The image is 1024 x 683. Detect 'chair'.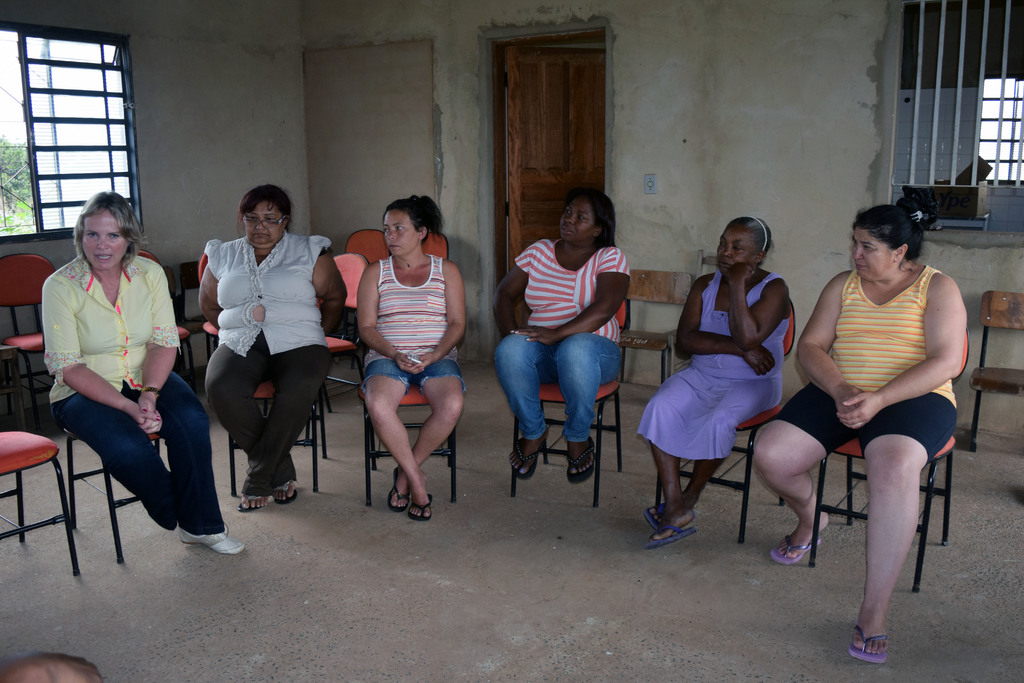
Detection: (left=808, top=331, right=971, bottom=593).
